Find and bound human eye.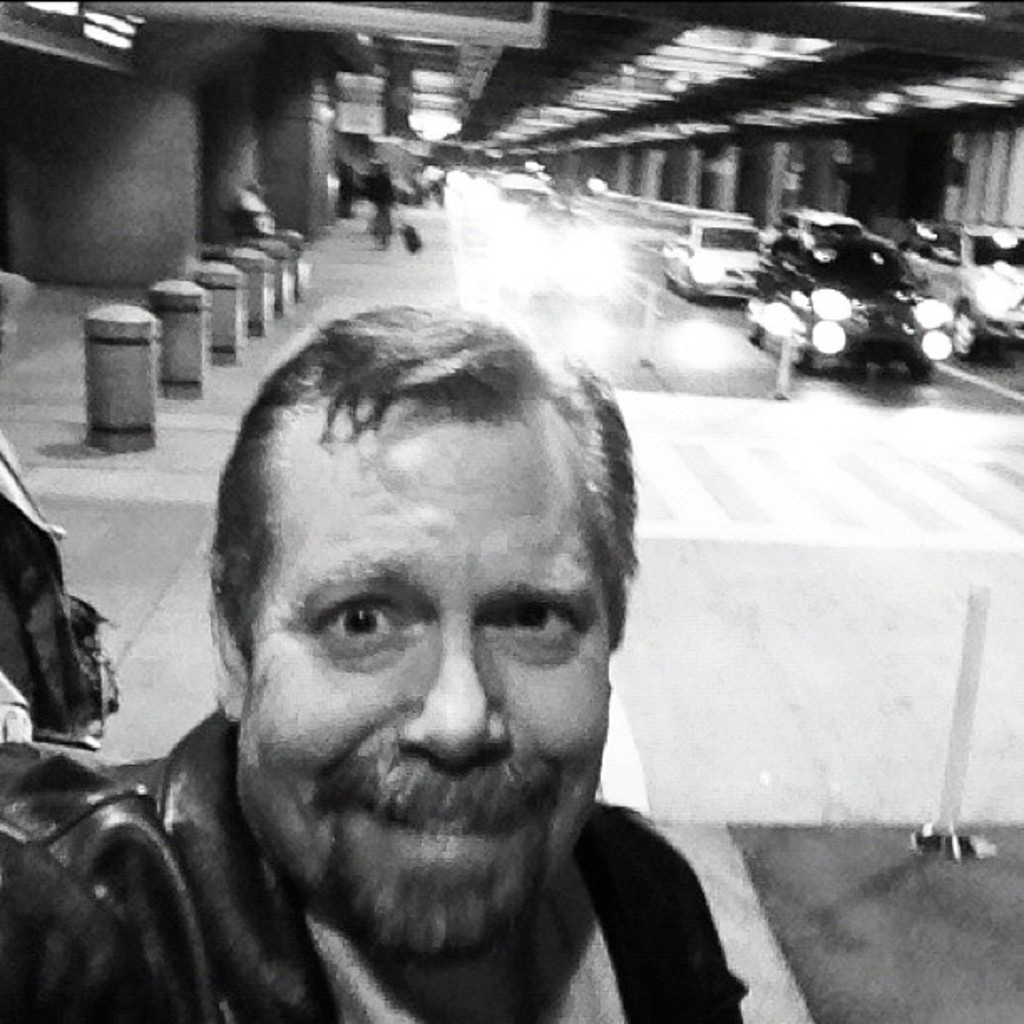
Bound: locate(474, 592, 589, 659).
